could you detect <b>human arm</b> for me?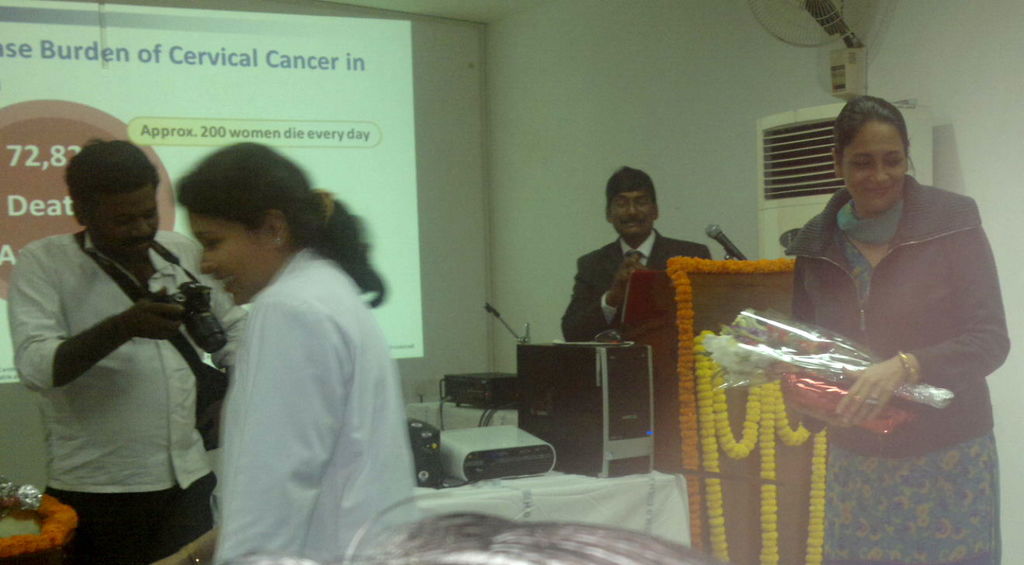
Detection result: detection(835, 199, 1013, 428).
